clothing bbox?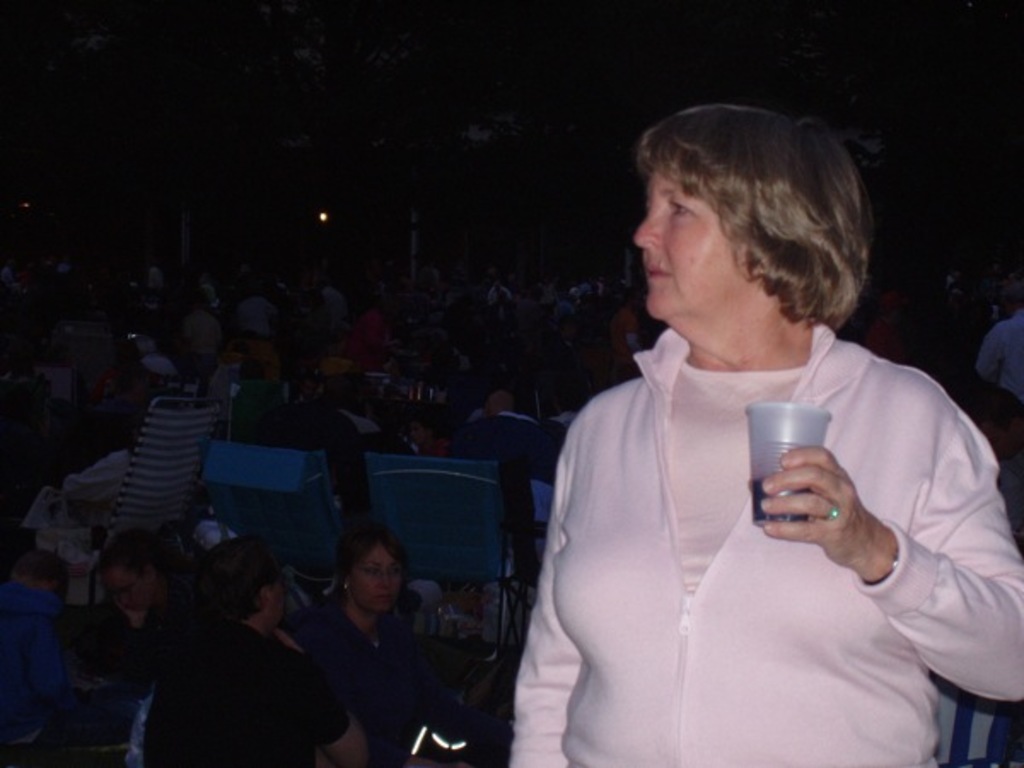
(left=521, top=258, right=973, bottom=753)
